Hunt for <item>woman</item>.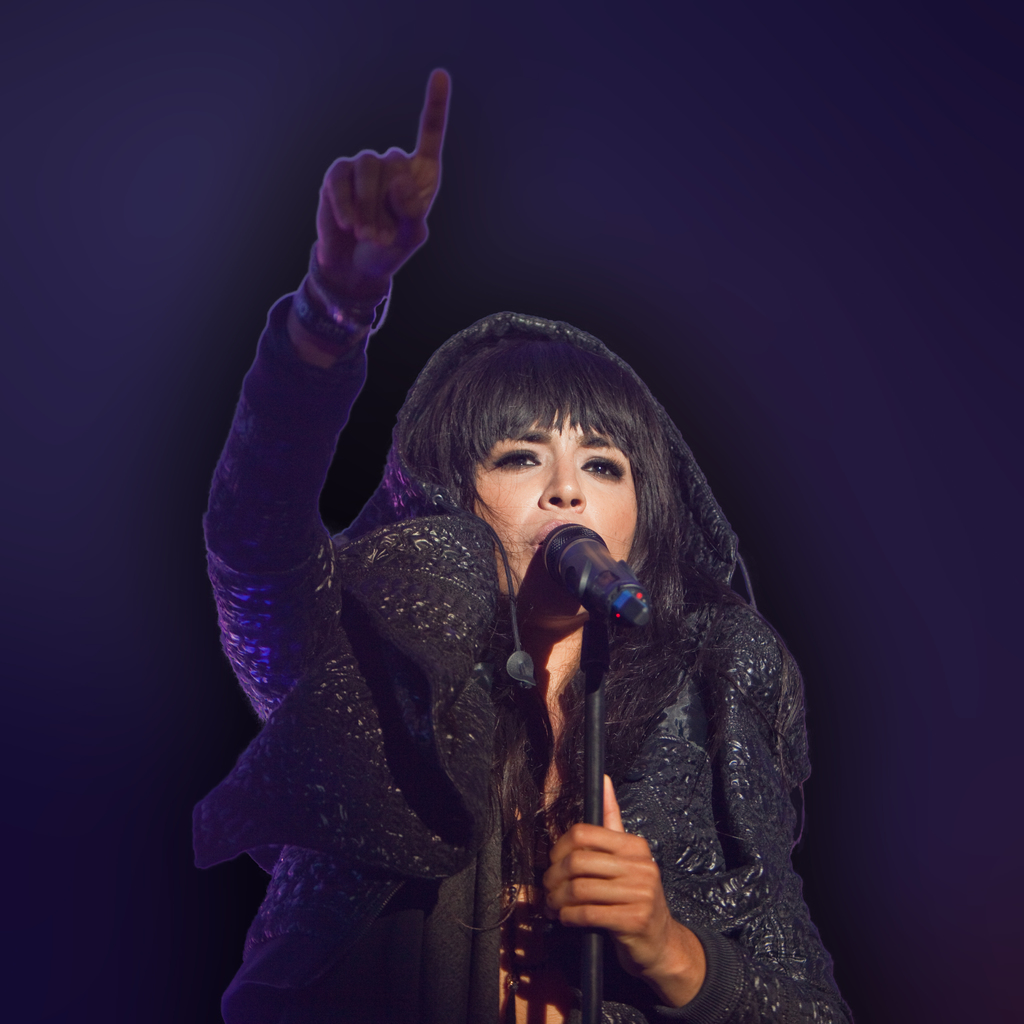
Hunted down at bbox=[237, 278, 817, 1001].
